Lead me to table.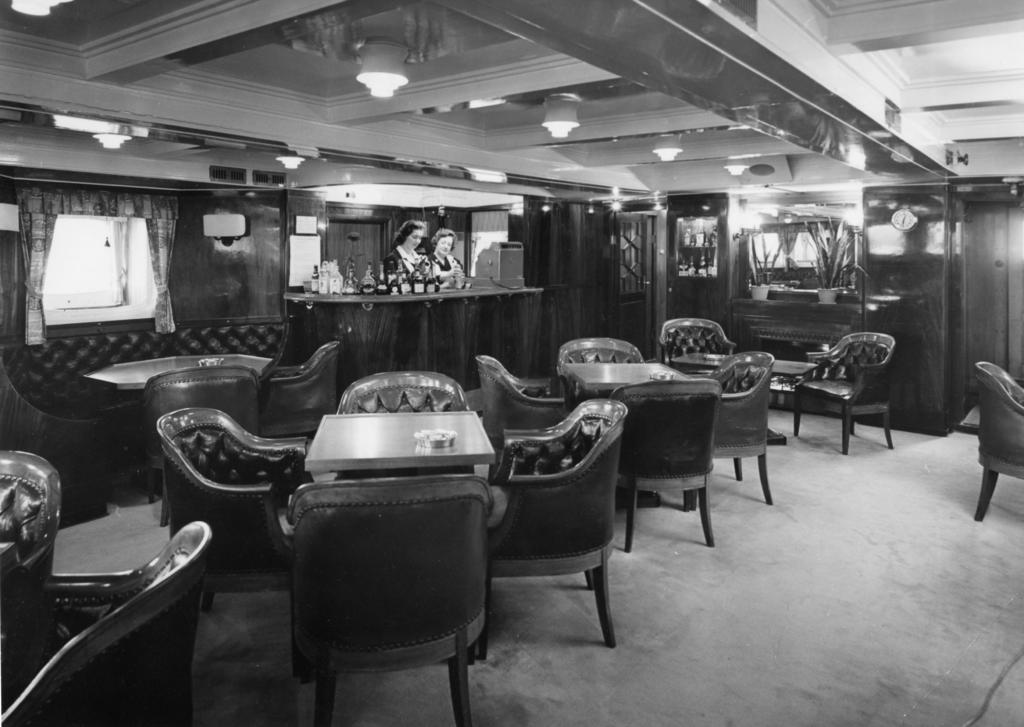
Lead to bbox=(301, 409, 499, 662).
